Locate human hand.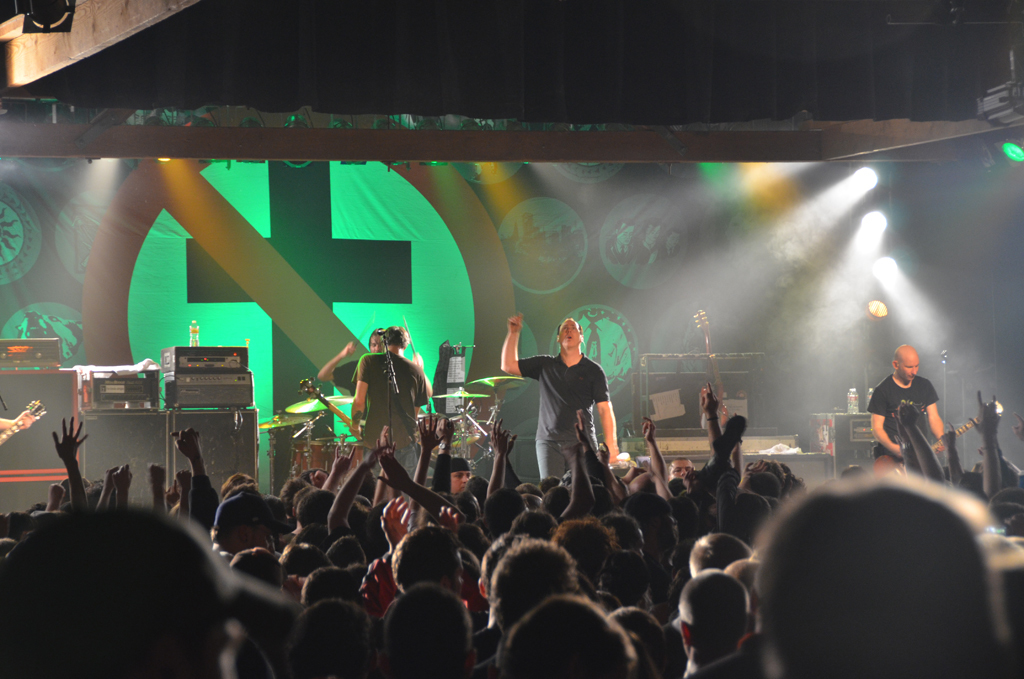
Bounding box: detection(147, 462, 168, 492).
